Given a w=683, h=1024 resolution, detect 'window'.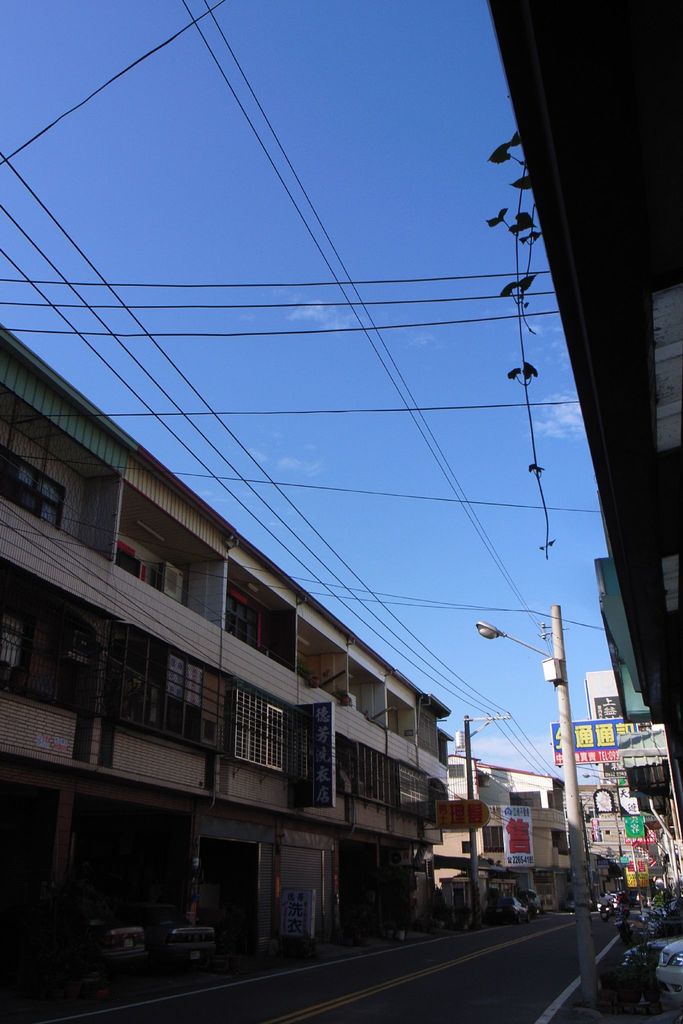
l=400, t=770, r=441, b=809.
